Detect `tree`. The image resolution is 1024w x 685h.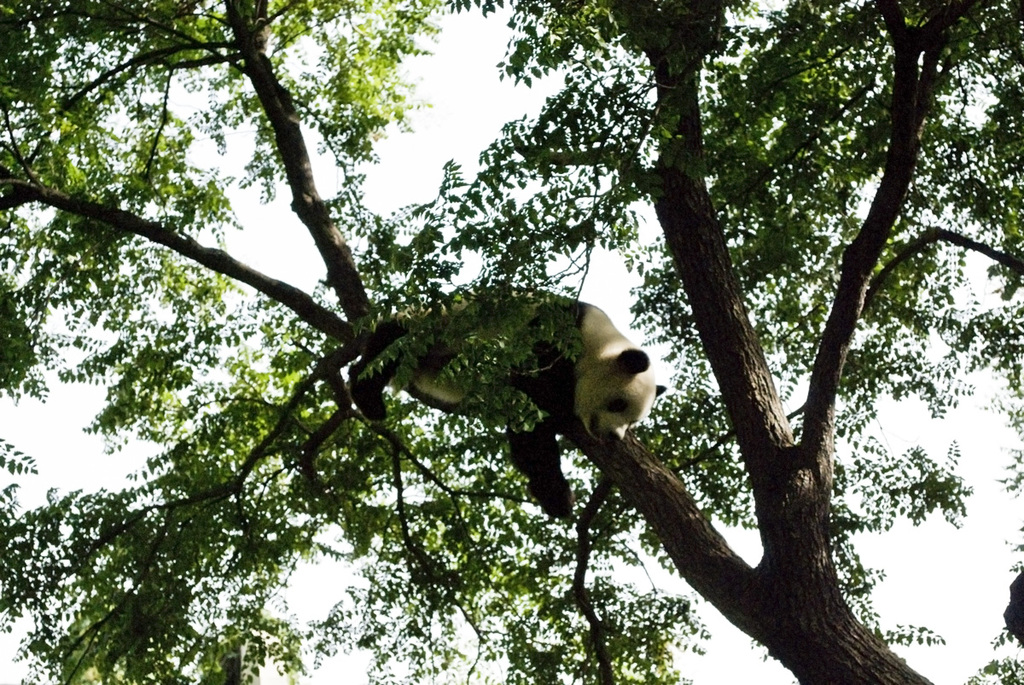
(0, 0, 963, 684).
